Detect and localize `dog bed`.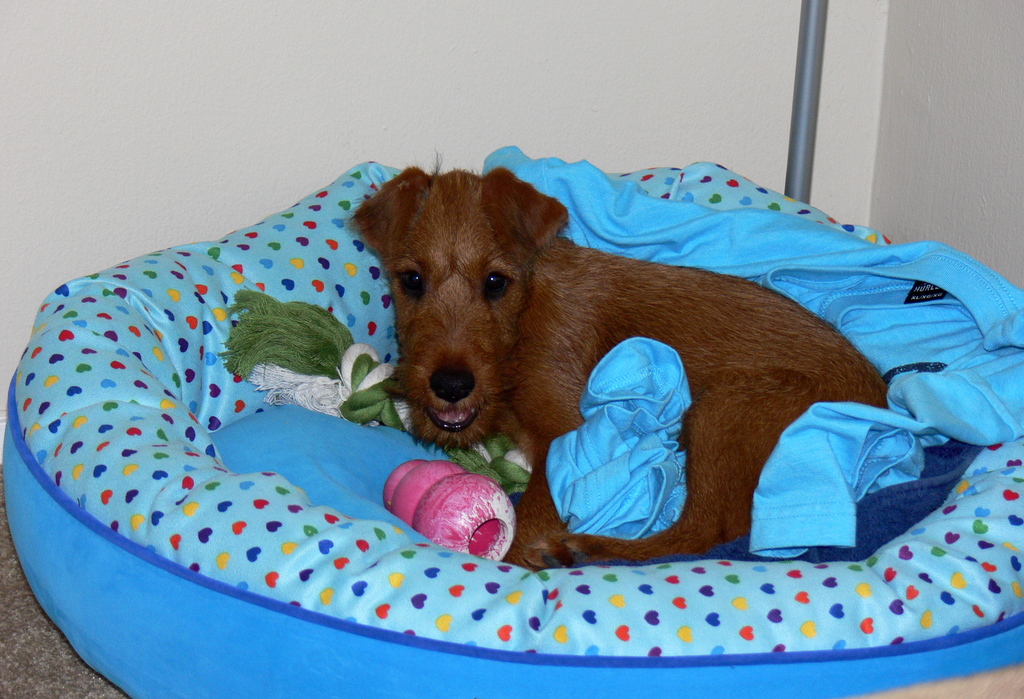
Localized at 3 160 1023 698.
